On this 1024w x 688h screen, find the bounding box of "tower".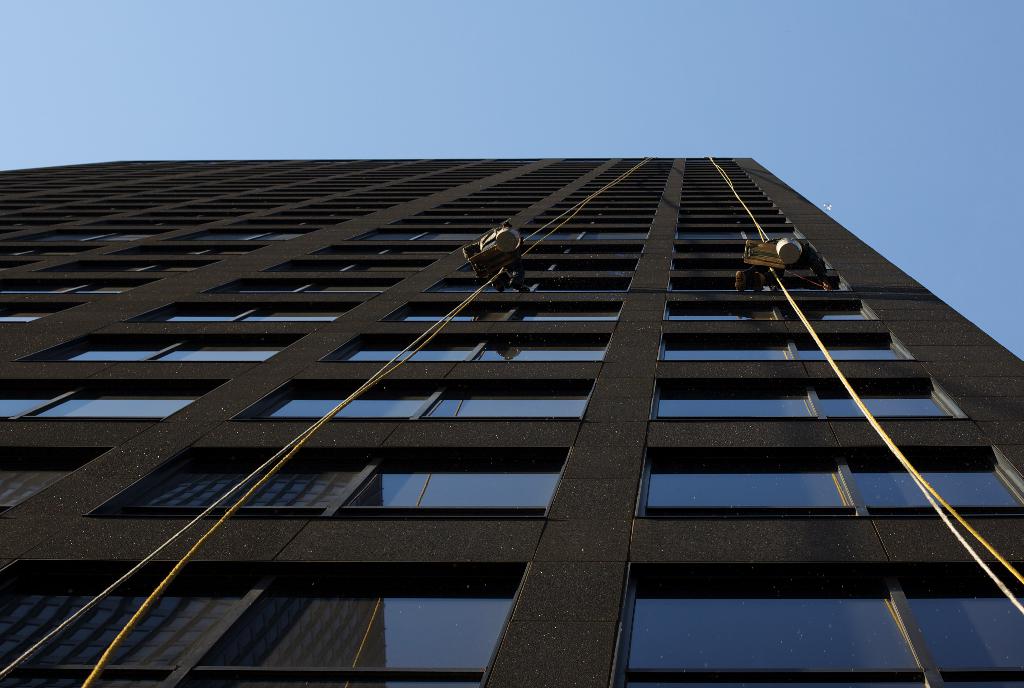
Bounding box: l=0, t=156, r=1023, b=687.
